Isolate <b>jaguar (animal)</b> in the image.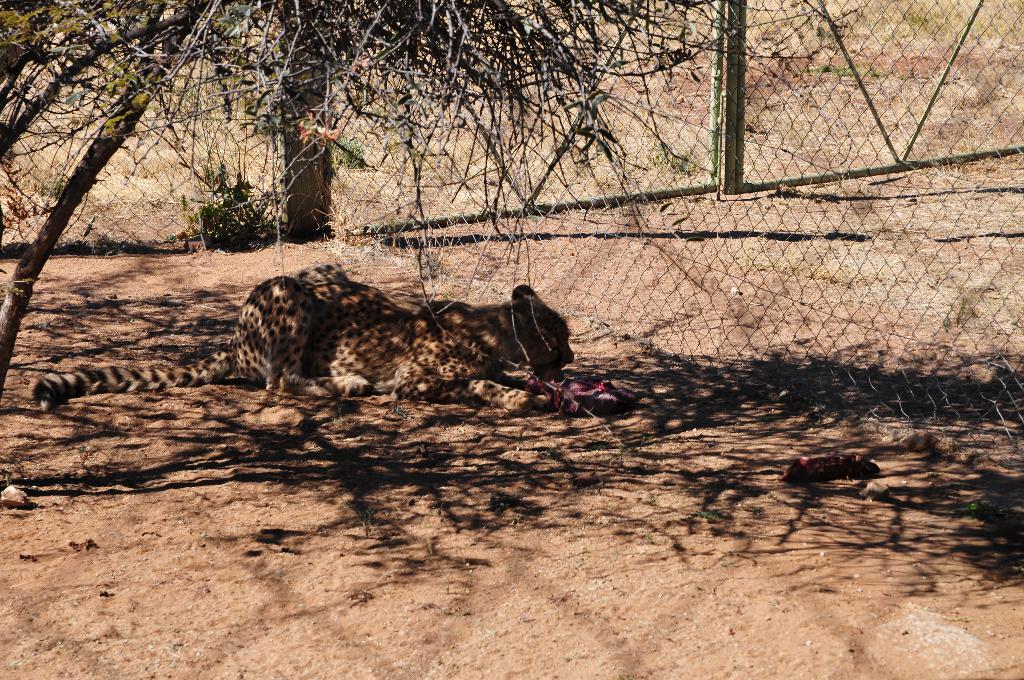
Isolated region: bbox(29, 258, 579, 413).
